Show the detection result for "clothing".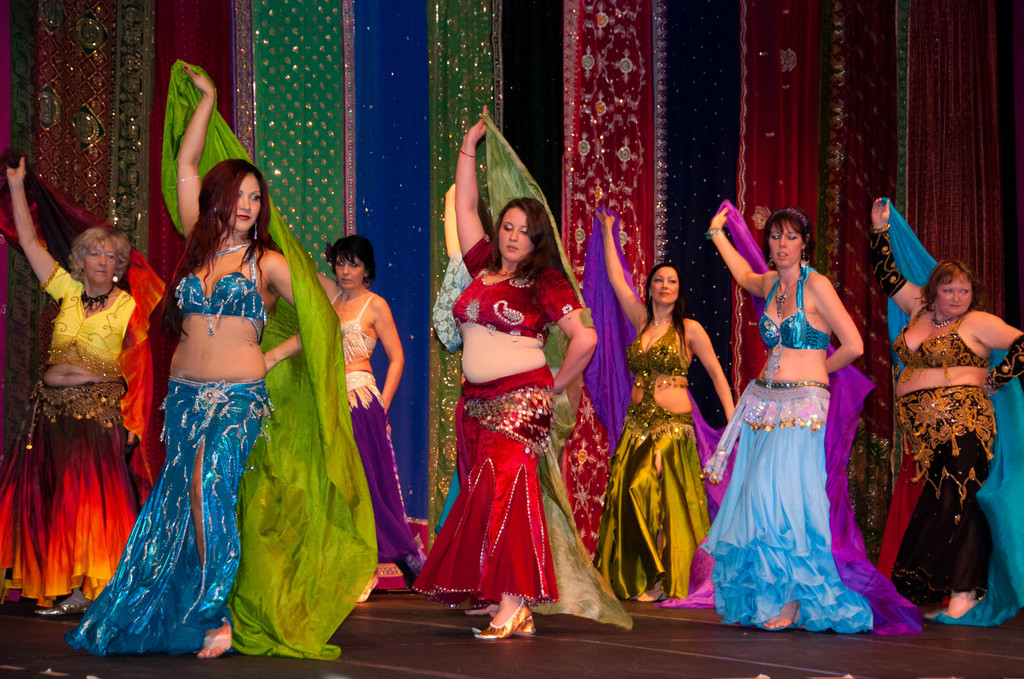
box=[886, 308, 1002, 610].
